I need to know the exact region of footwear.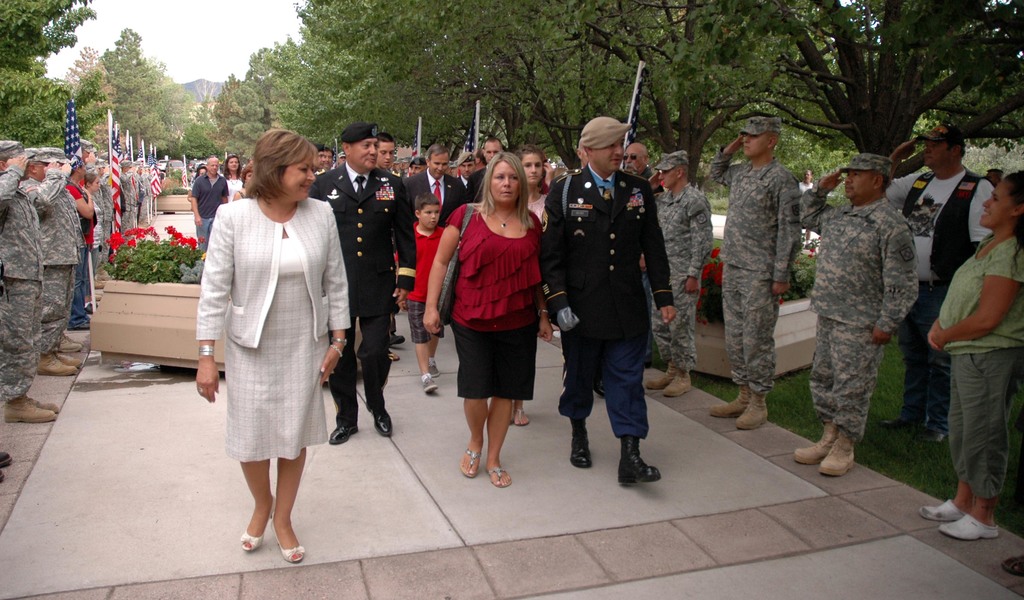
Region: 20:391:56:409.
